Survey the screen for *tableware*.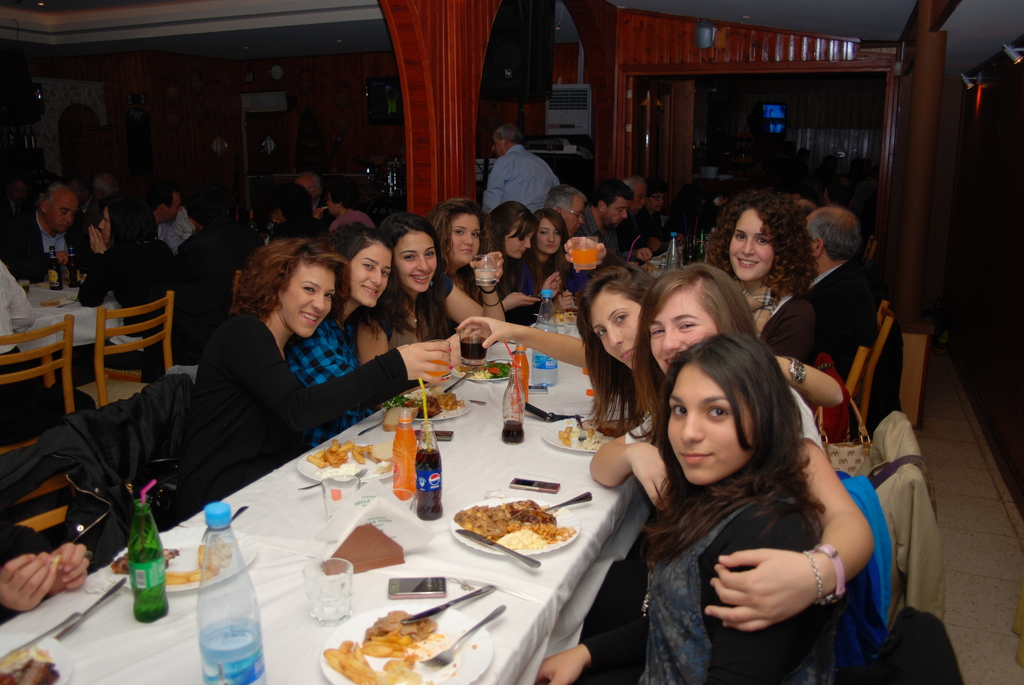
Survey found: (left=471, top=395, right=481, bottom=405).
